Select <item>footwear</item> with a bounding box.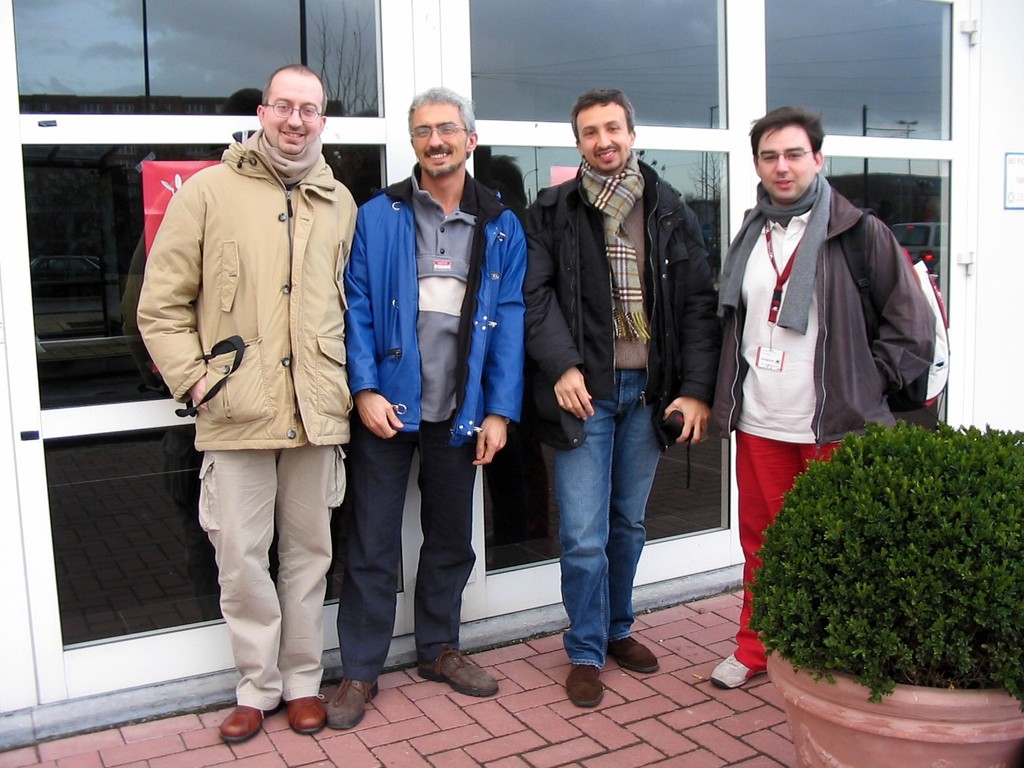
289/702/324/737.
